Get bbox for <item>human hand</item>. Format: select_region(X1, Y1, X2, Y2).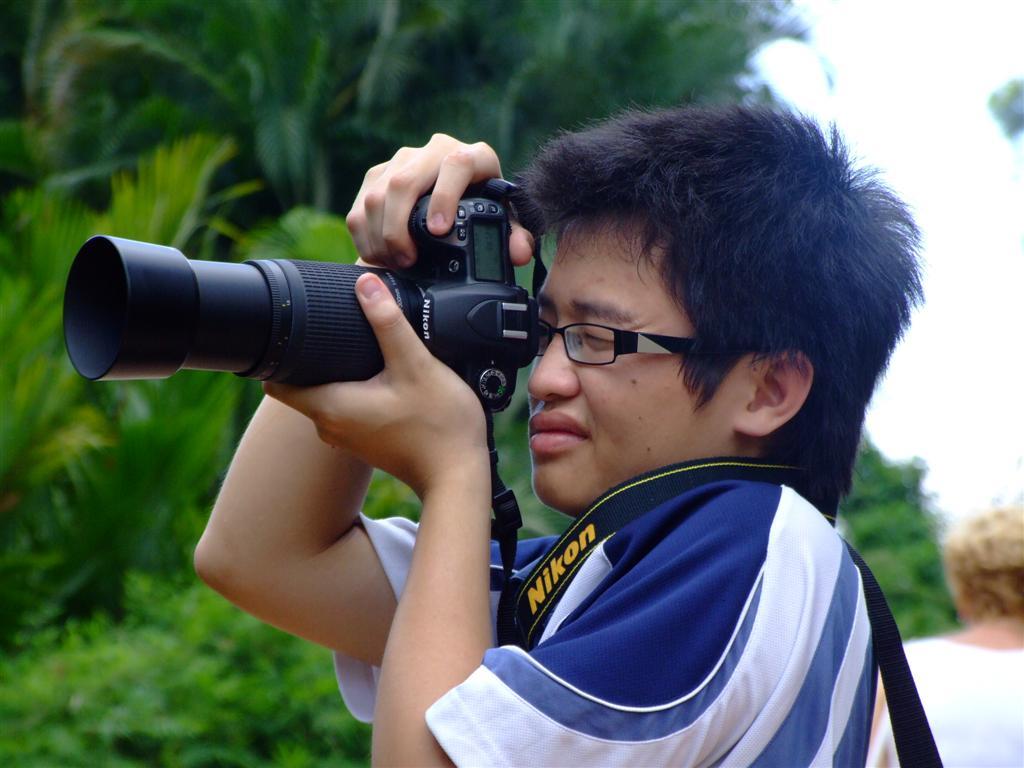
select_region(334, 131, 533, 267).
